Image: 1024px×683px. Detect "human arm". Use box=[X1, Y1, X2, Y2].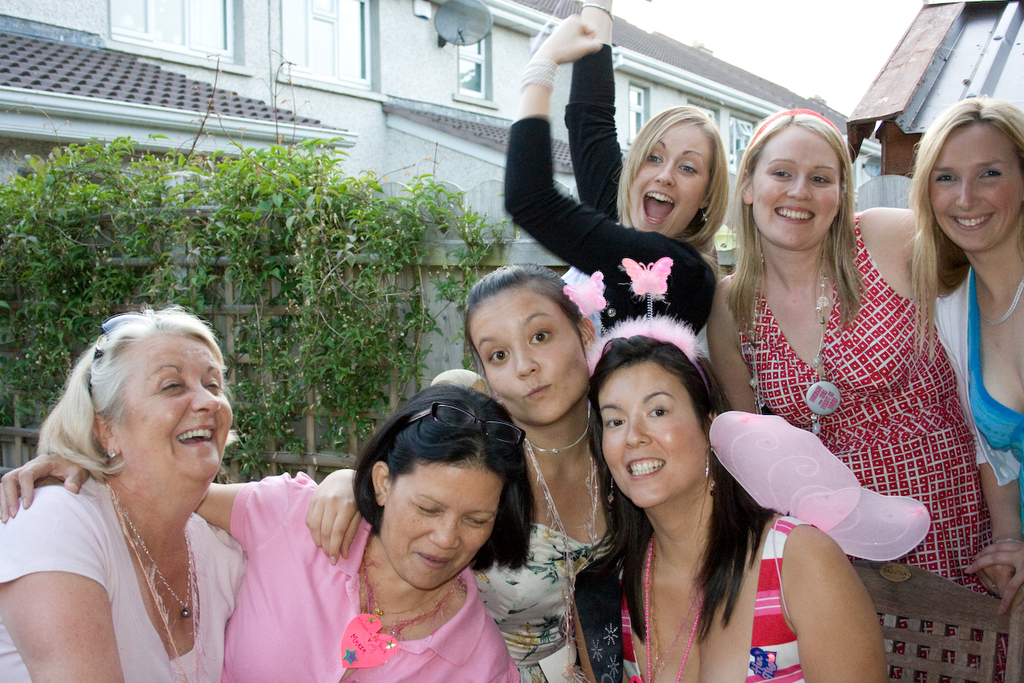
box=[0, 484, 146, 682].
